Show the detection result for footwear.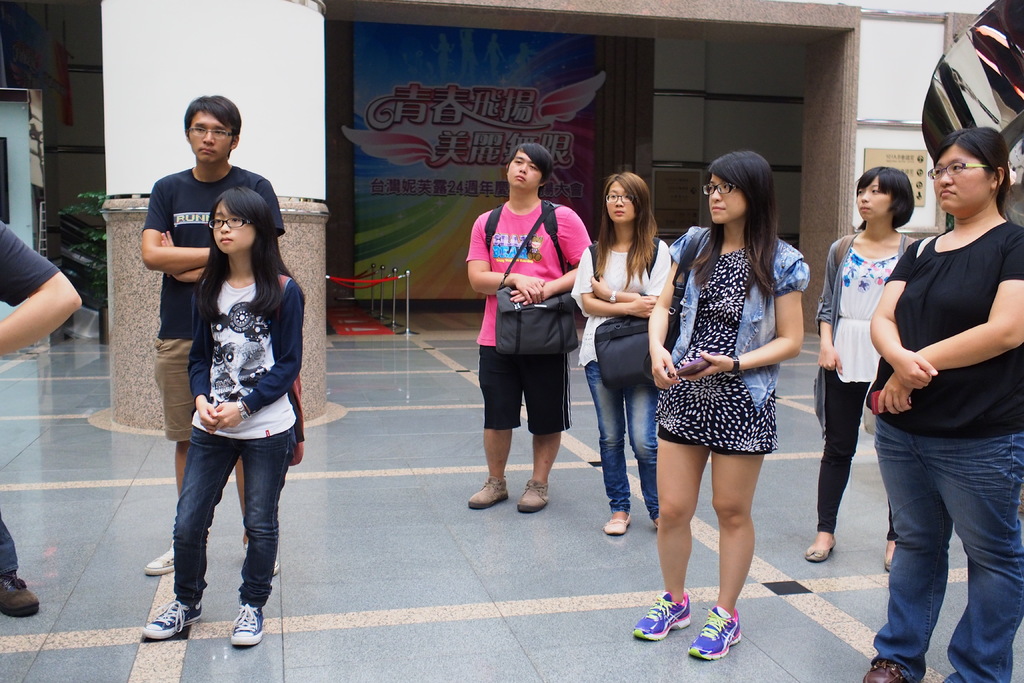
region(628, 588, 689, 642).
